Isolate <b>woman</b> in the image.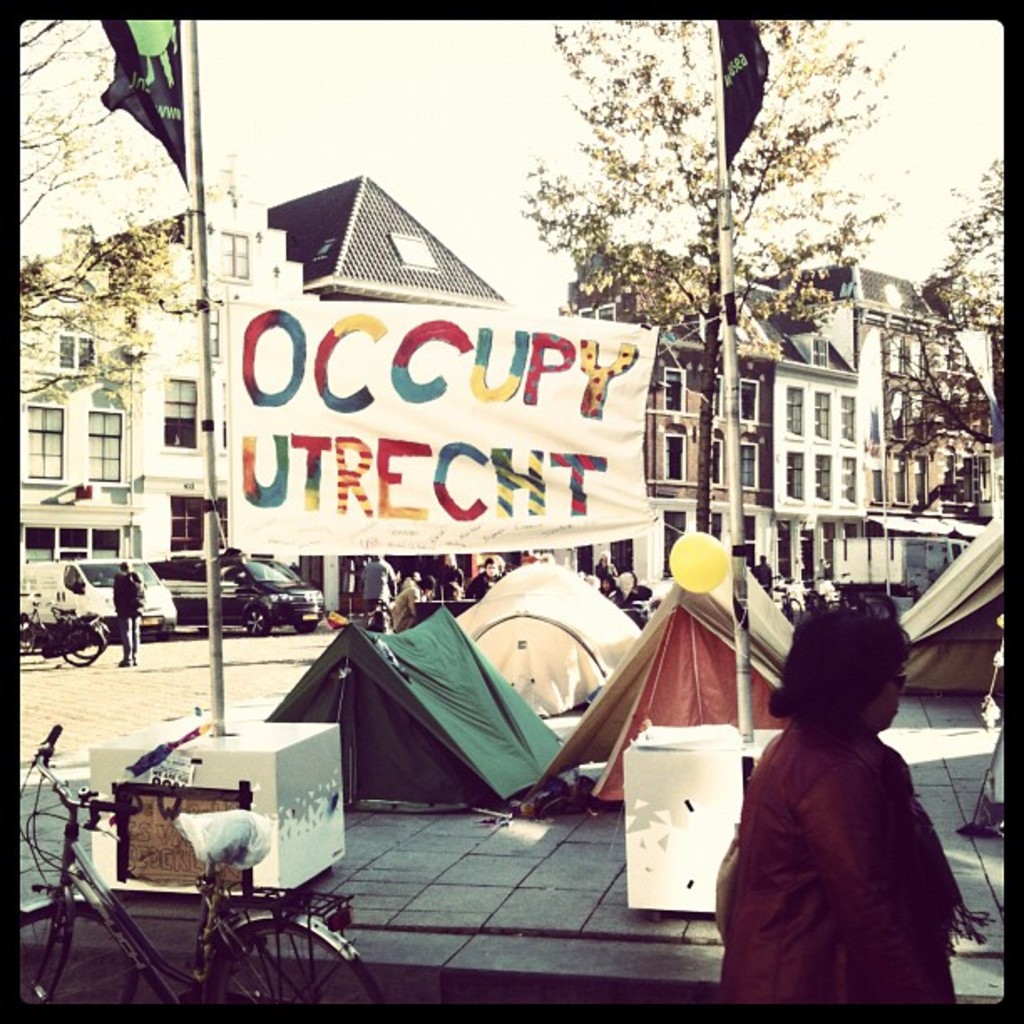
Isolated region: bbox=(390, 572, 432, 636).
